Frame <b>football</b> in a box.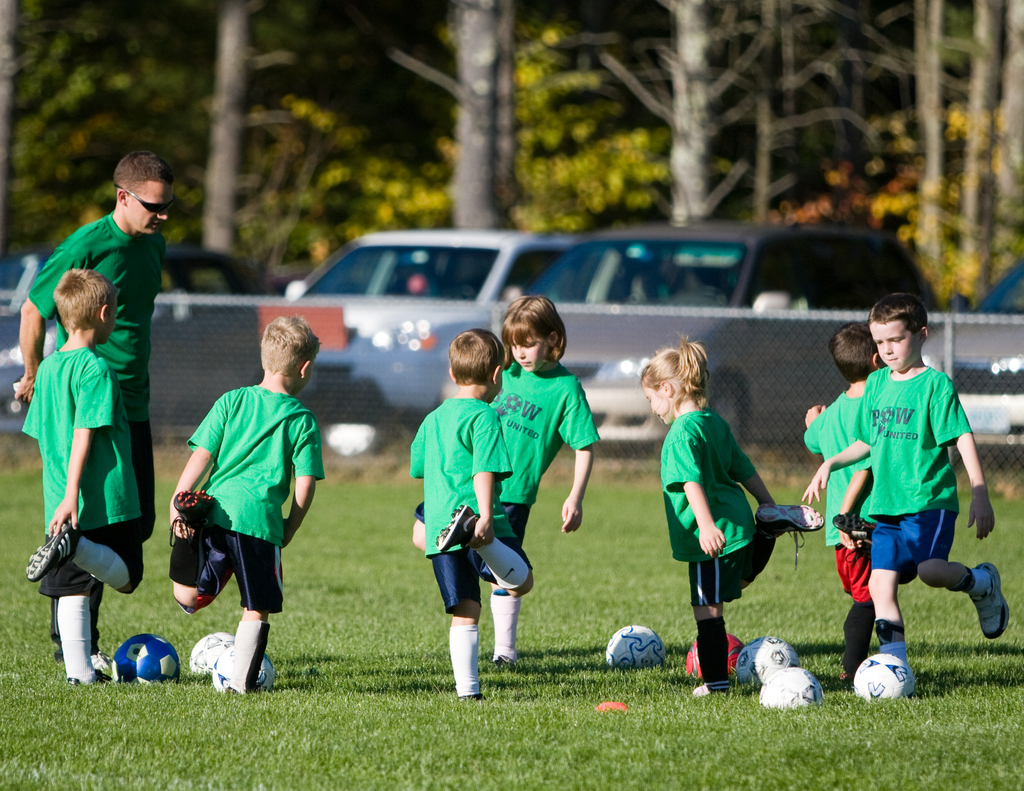
BBox(213, 648, 279, 696).
